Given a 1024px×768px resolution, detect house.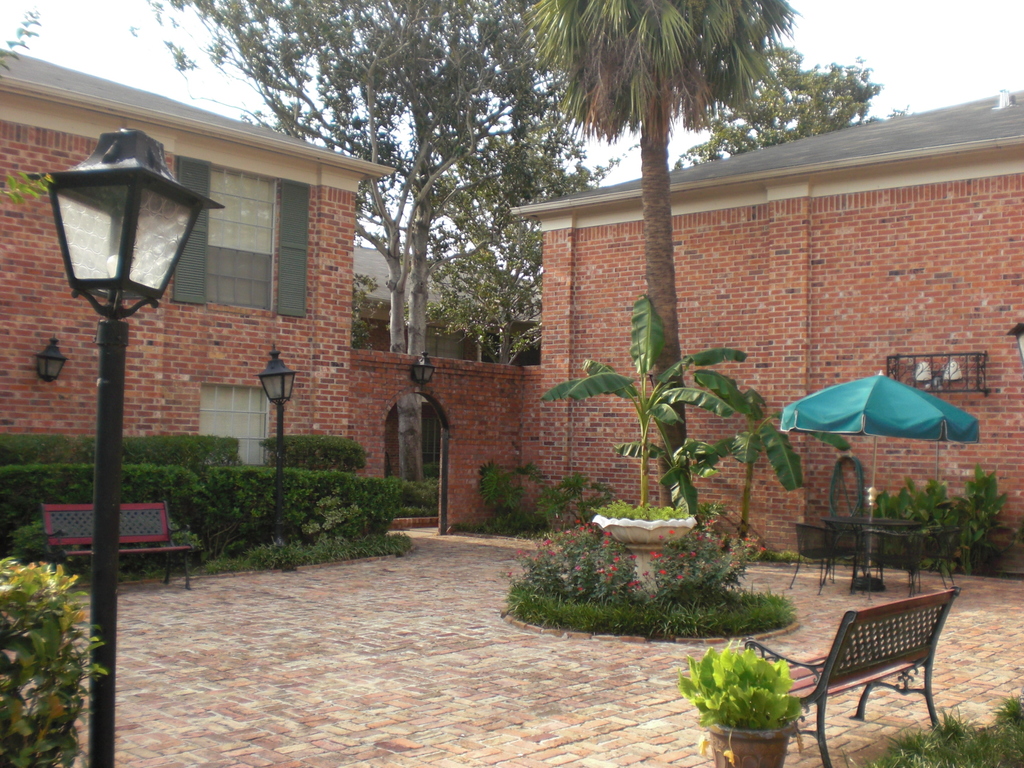
<region>508, 85, 1023, 556</region>.
